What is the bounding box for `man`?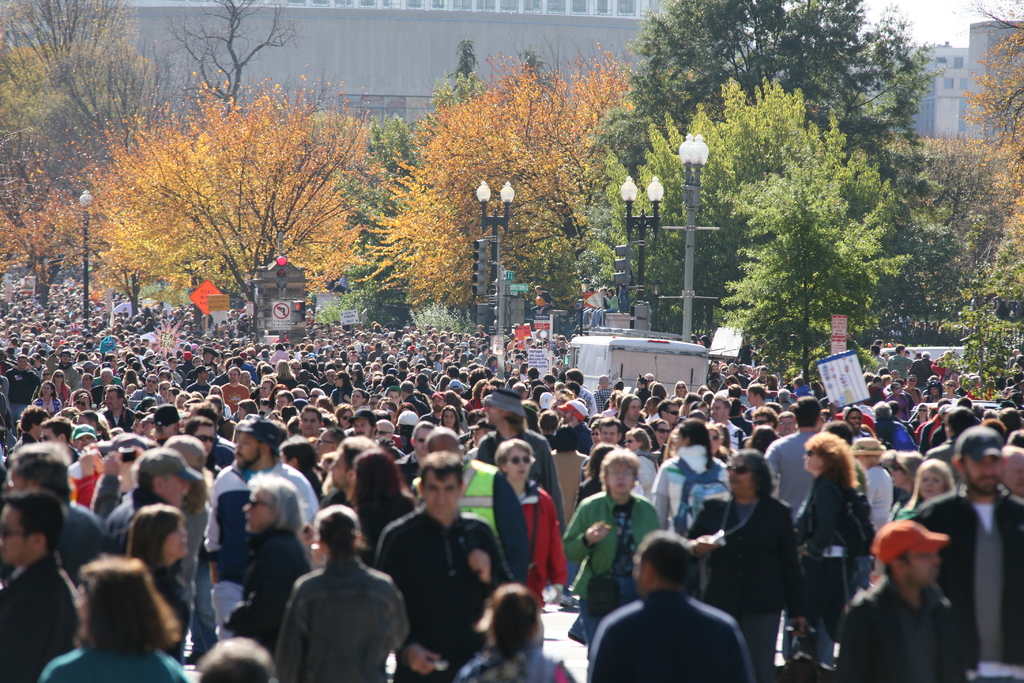
select_region(388, 418, 440, 485).
